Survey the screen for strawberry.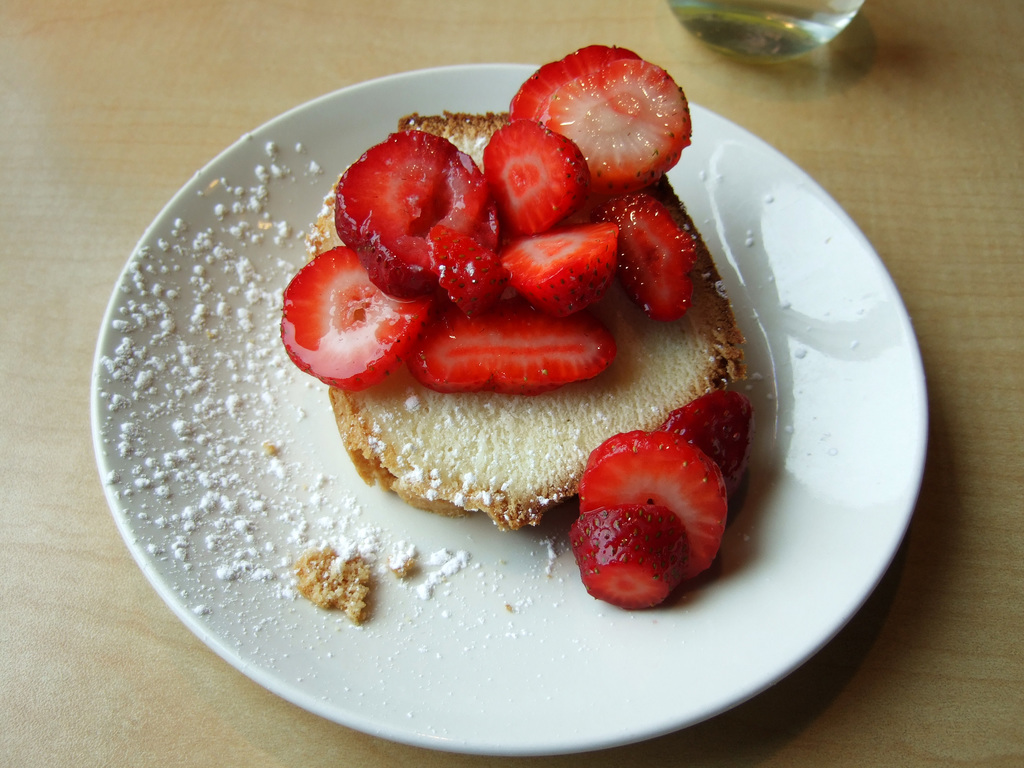
Survey found: region(429, 223, 511, 322).
